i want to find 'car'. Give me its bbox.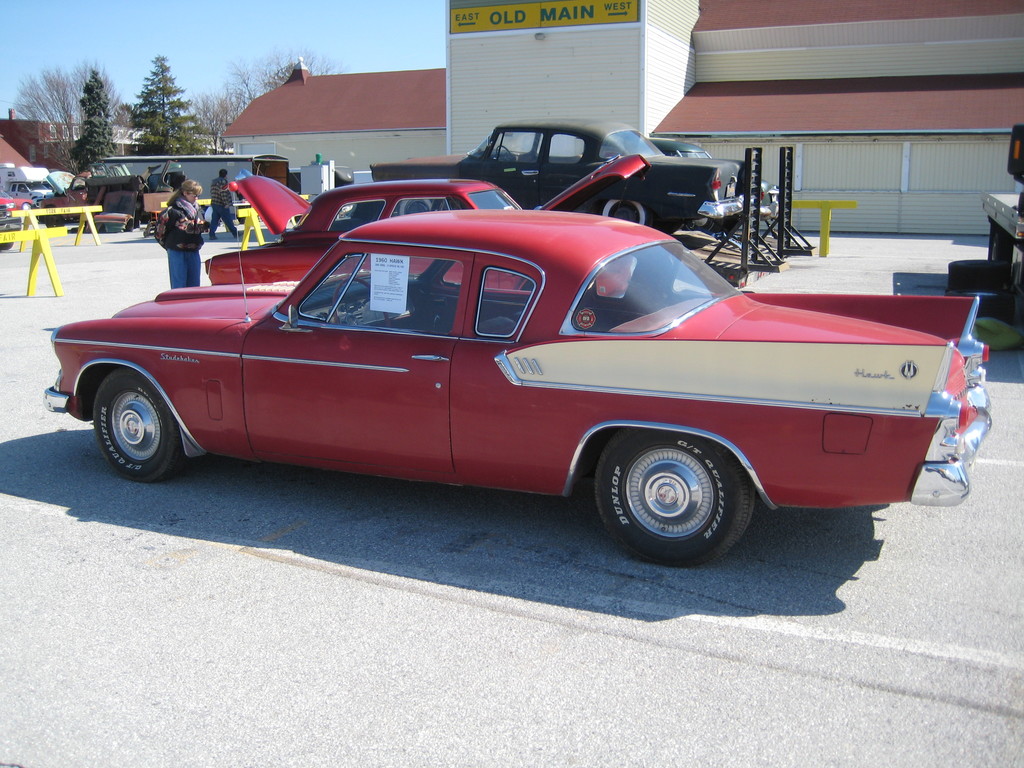
0 189 33 210.
